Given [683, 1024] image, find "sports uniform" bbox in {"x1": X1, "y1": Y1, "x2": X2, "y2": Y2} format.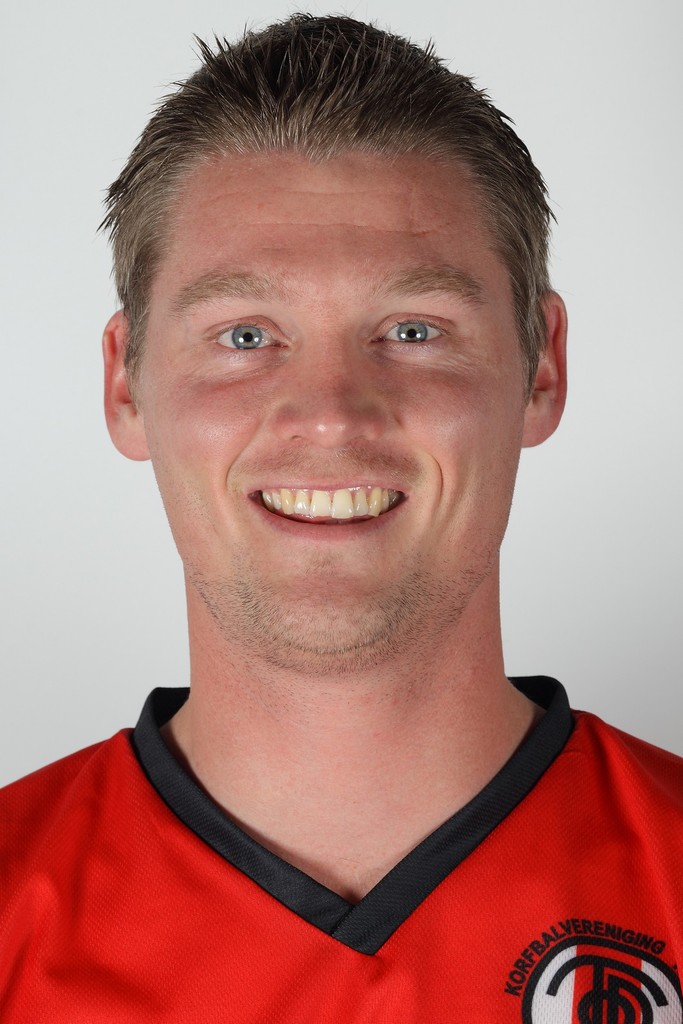
{"x1": 0, "y1": 675, "x2": 682, "y2": 1023}.
